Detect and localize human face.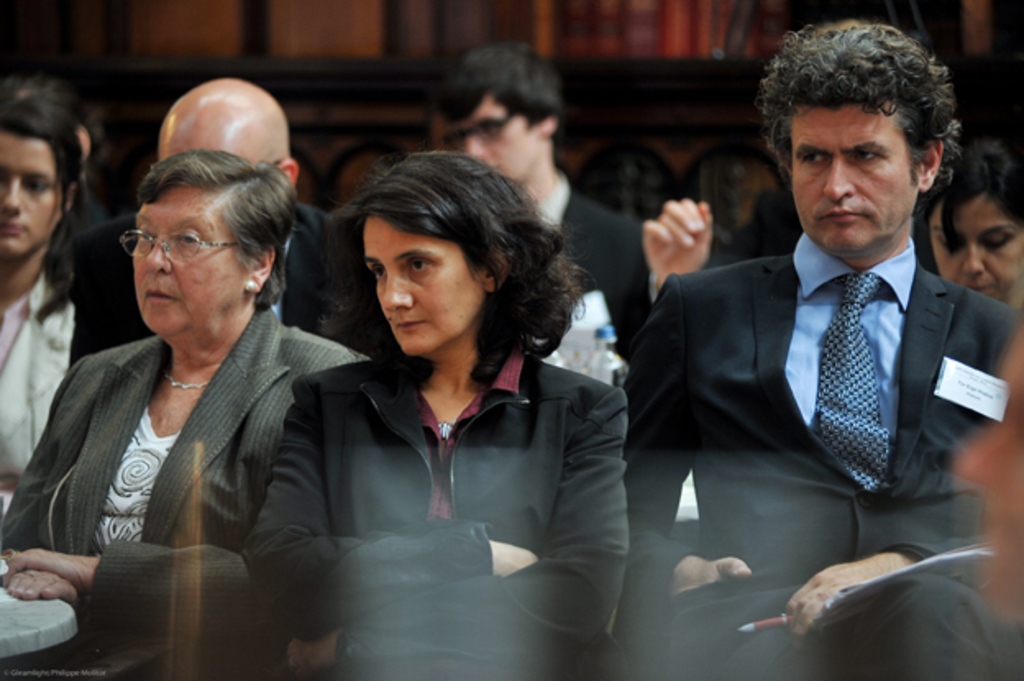
Localized at Rect(0, 130, 62, 254).
